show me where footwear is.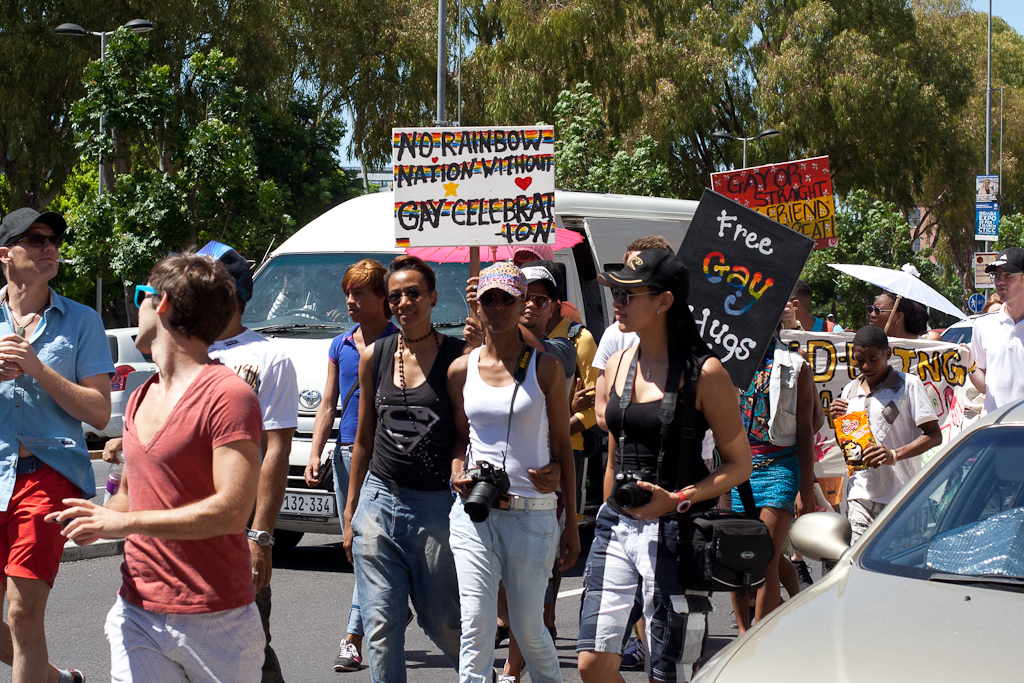
footwear is at [x1=499, y1=671, x2=517, y2=682].
